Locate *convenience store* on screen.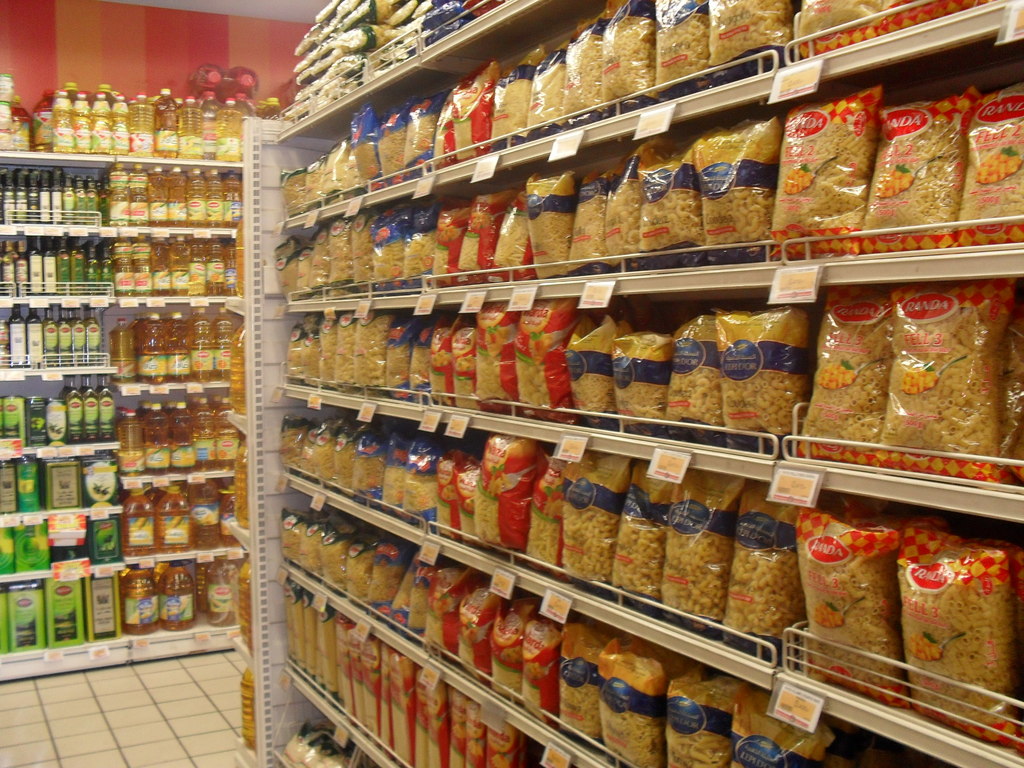
On screen at 0 0 1023 767.
